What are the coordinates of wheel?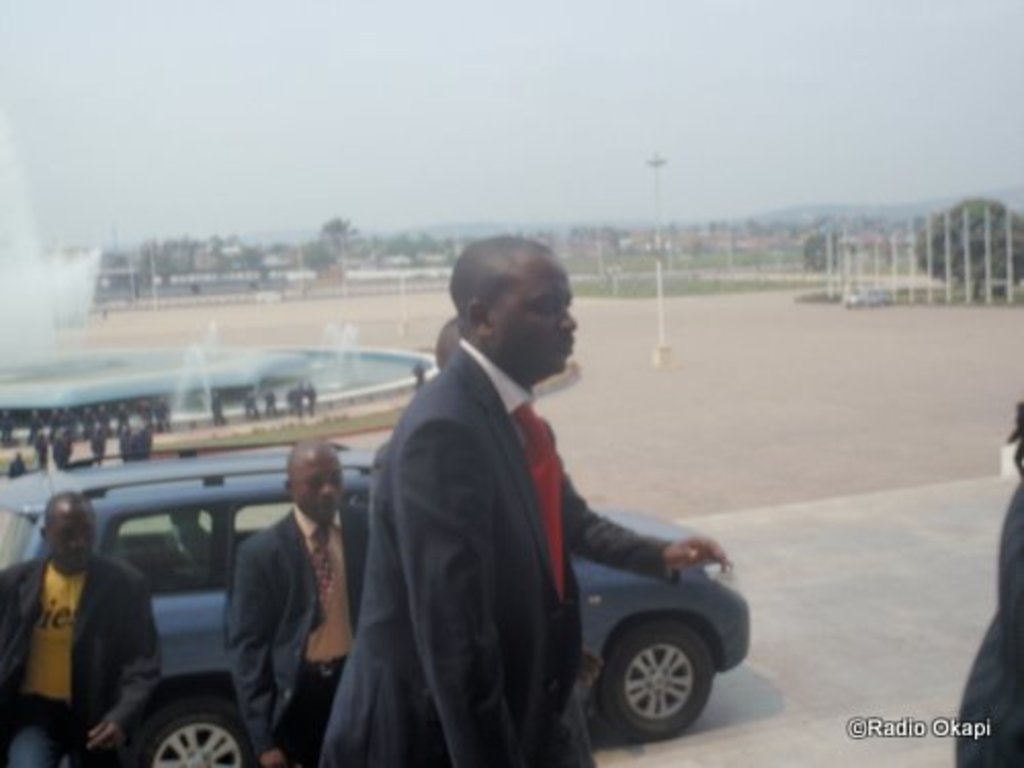
600/618/713/741.
